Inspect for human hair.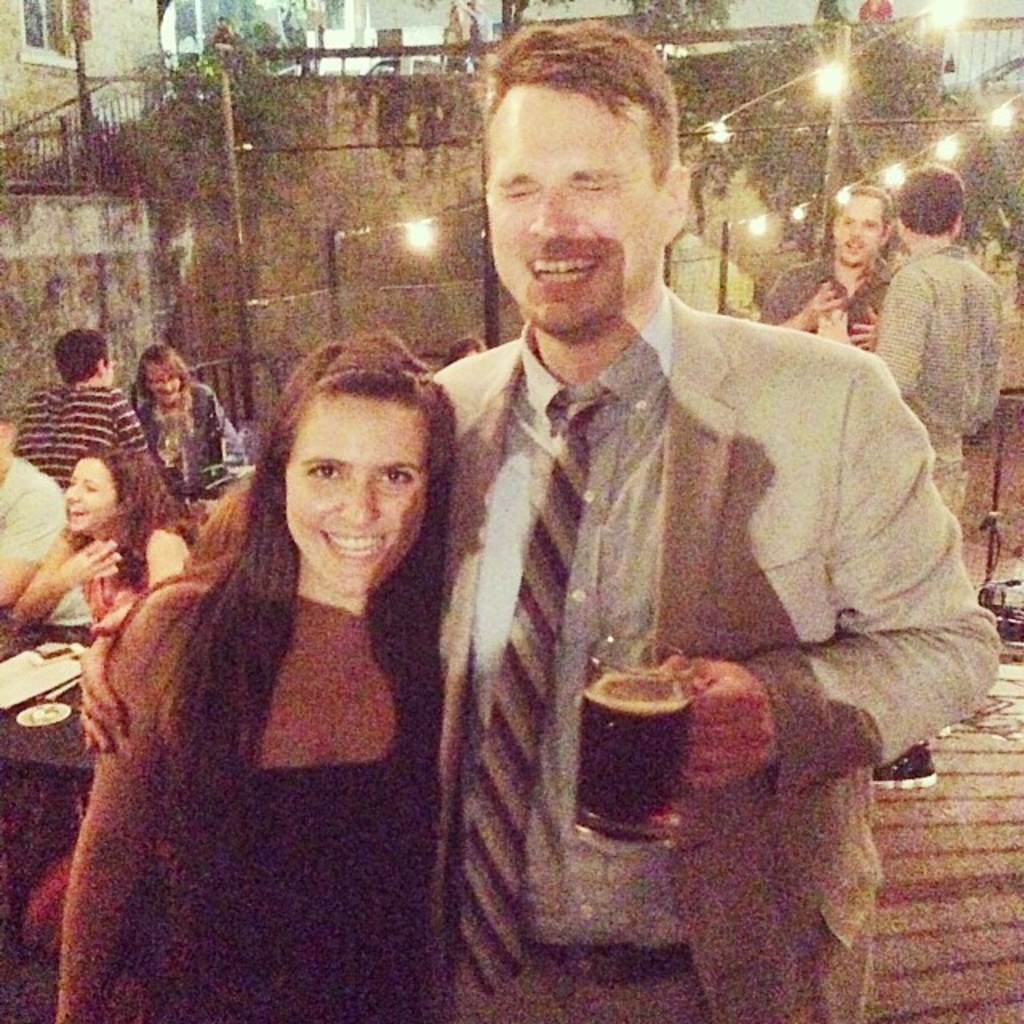
Inspection: bbox=(62, 443, 176, 589).
